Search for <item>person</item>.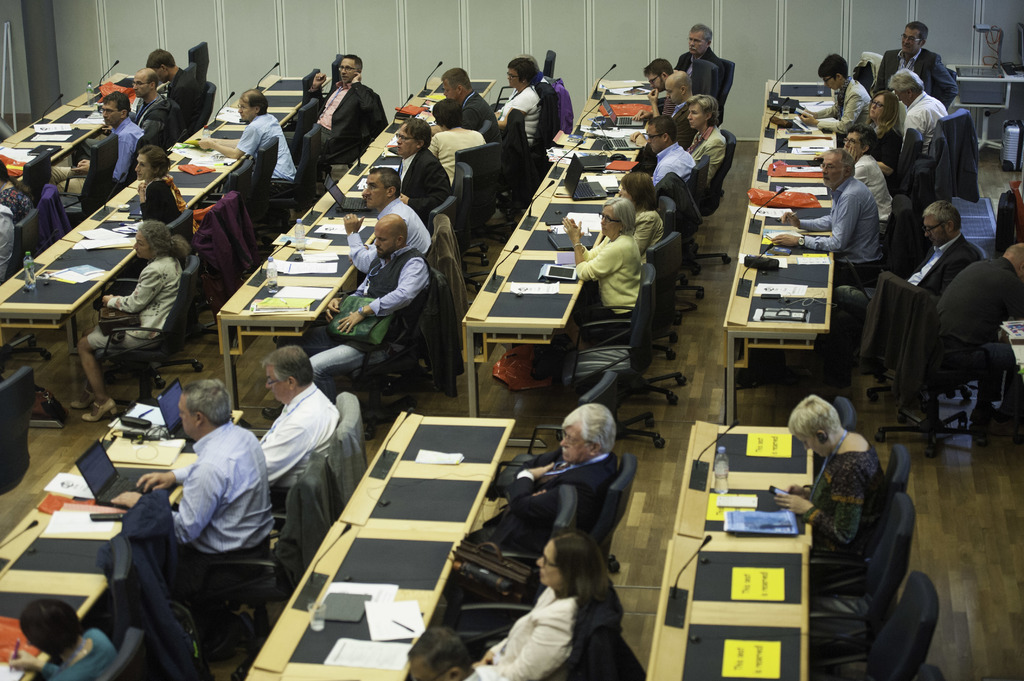
Found at <region>188, 86, 294, 189</region>.
